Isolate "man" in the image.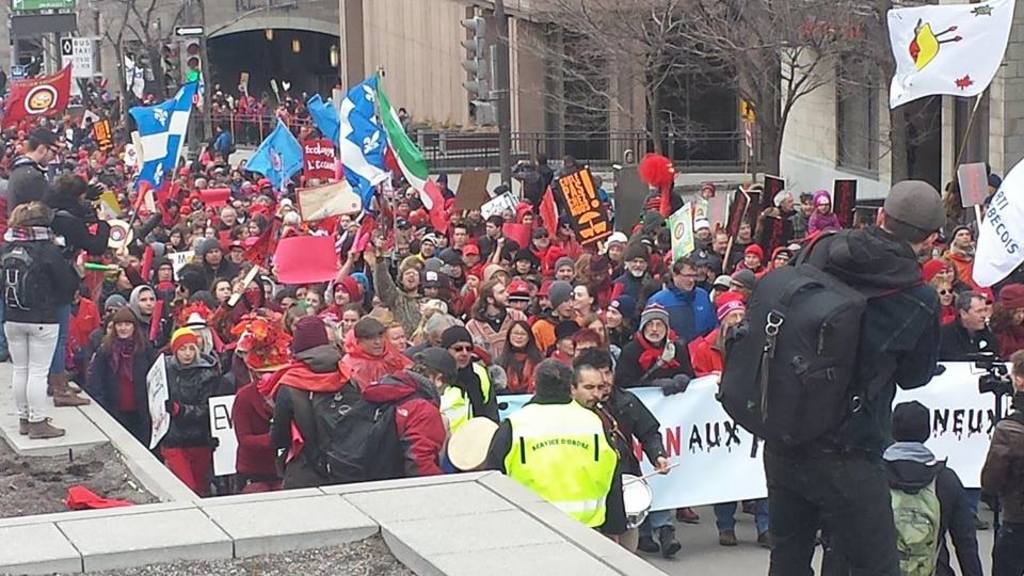
Isolated region: BBox(9, 133, 65, 209).
